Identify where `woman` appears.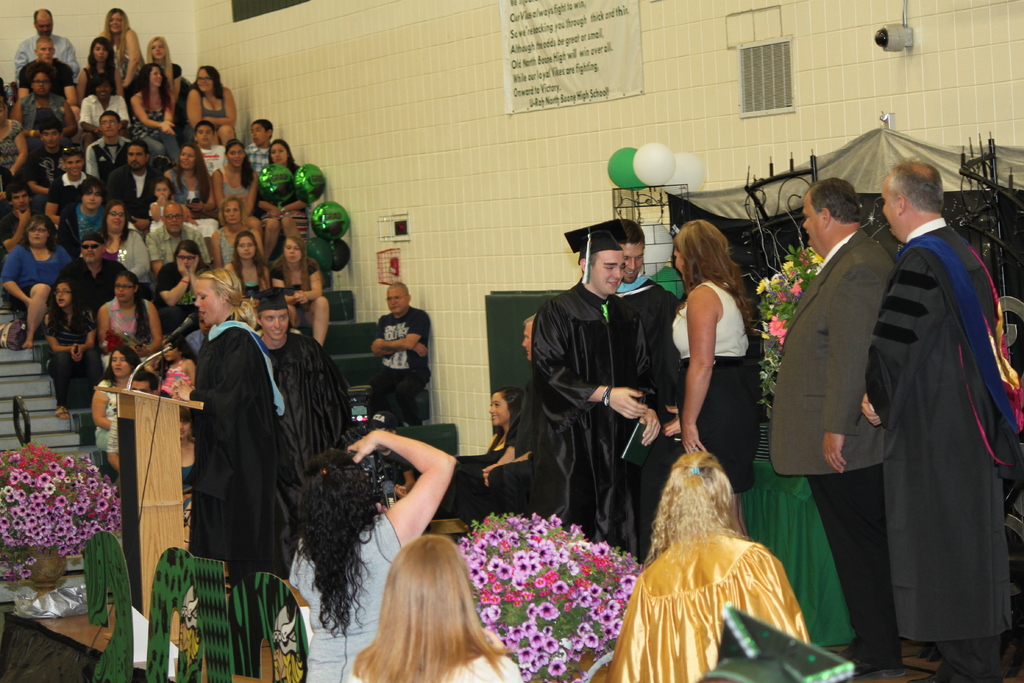
Appears at [x1=98, y1=6, x2=143, y2=72].
